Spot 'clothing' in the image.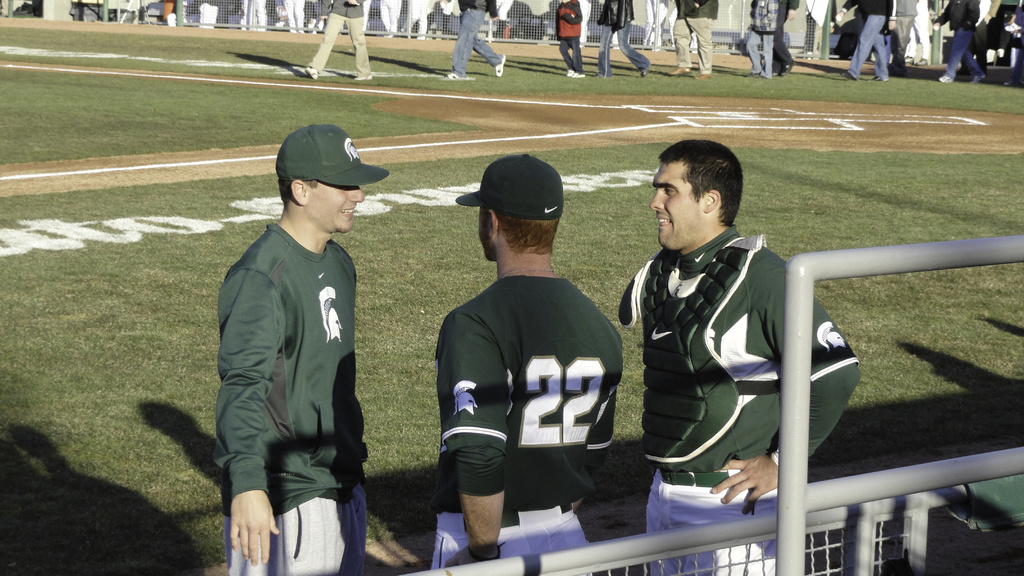
'clothing' found at {"x1": 451, "y1": 0, "x2": 502, "y2": 79}.
